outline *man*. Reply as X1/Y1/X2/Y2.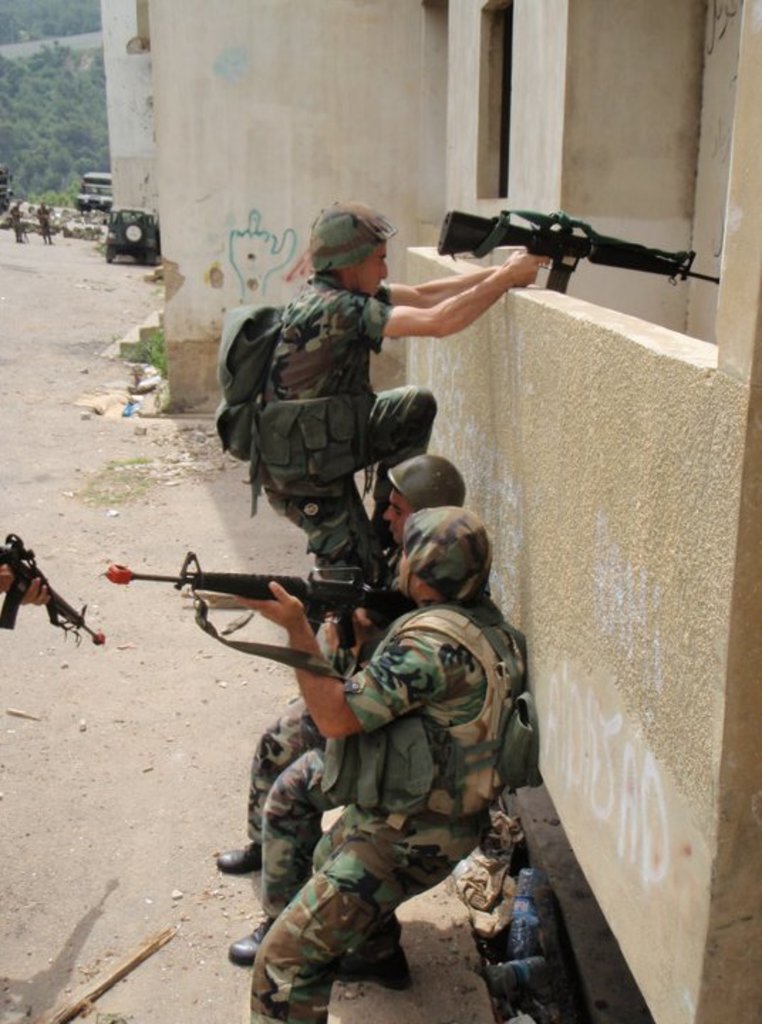
218/451/469/969.
